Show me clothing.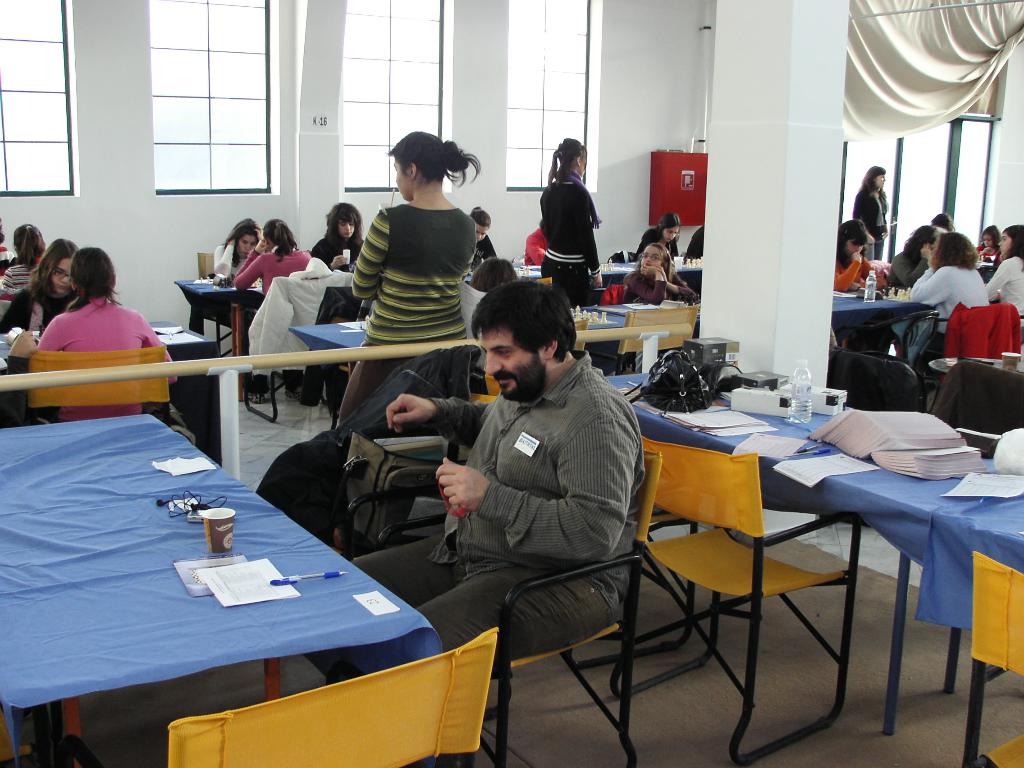
clothing is here: (left=991, top=264, right=1023, bottom=328).
